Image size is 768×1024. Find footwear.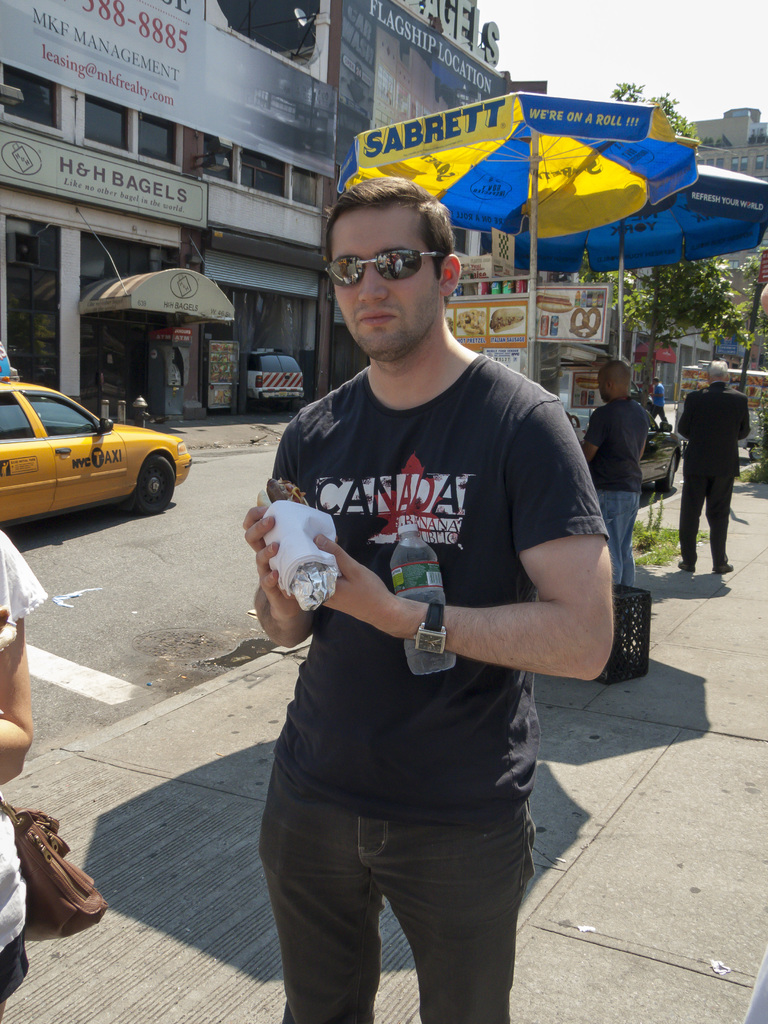
[x1=677, y1=561, x2=703, y2=572].
